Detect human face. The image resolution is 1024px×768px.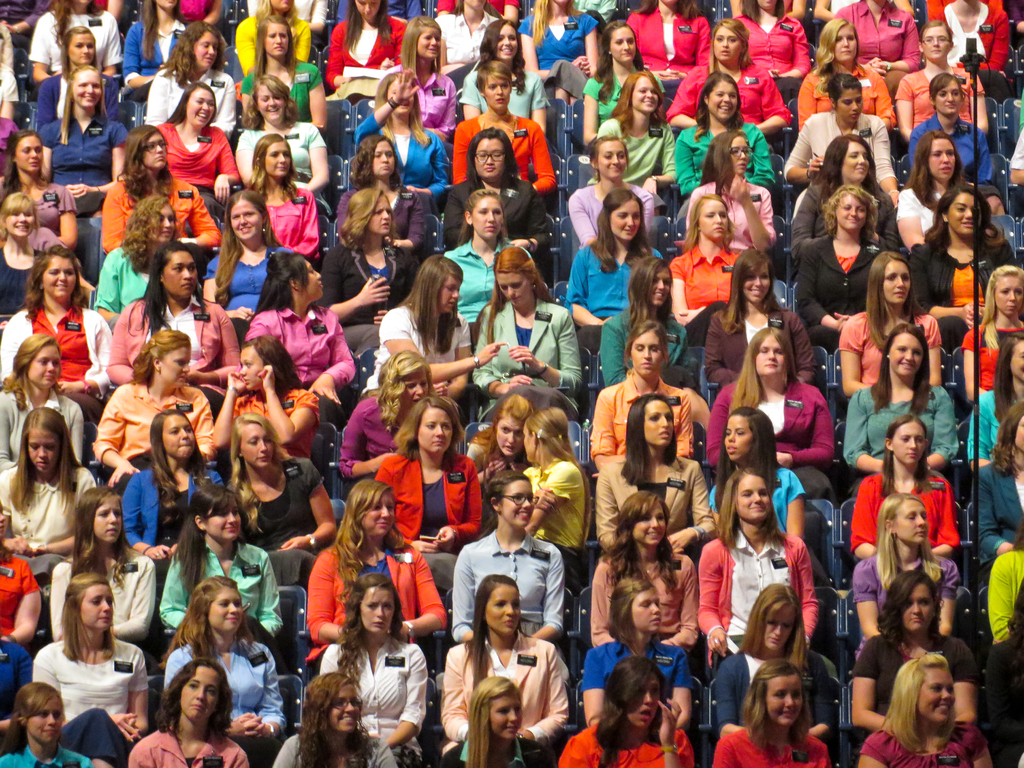
1007 340 1023 382.
